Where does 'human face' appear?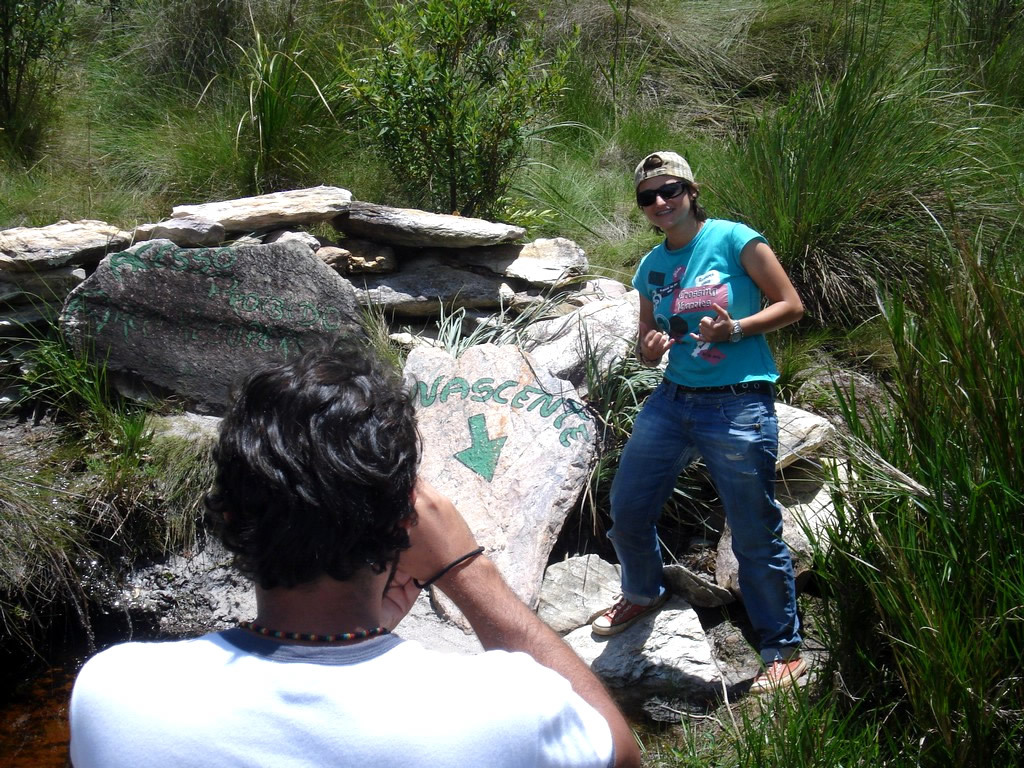
Appears at [x1=640, y1=169, x2=691, y2=230].
